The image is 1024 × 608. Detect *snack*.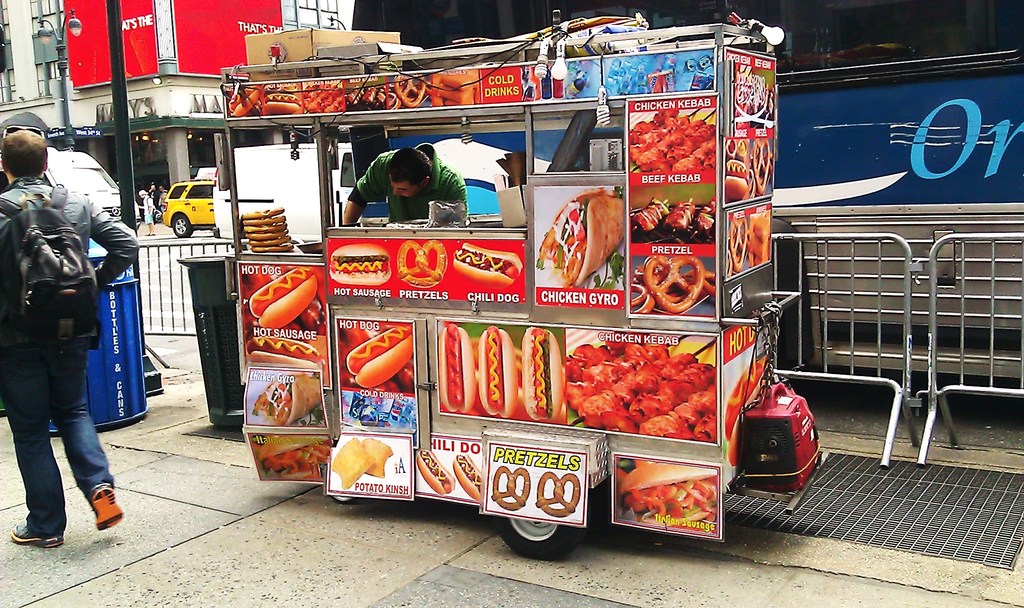
Detection: 630 255 714 314.
